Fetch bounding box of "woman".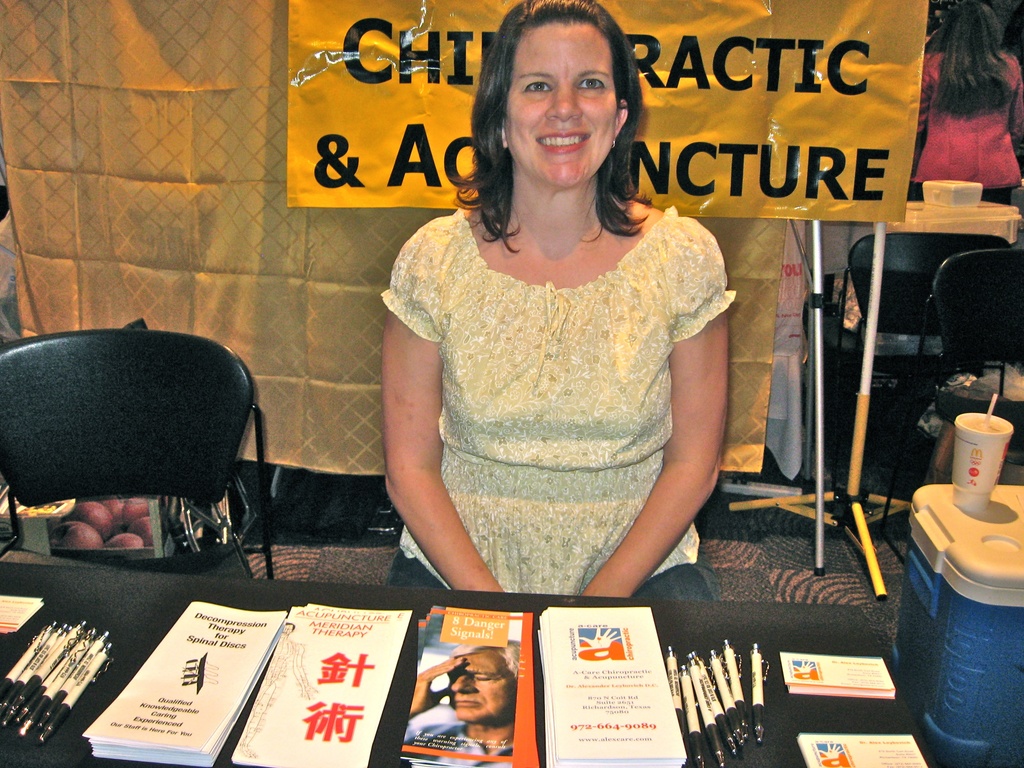
Bbox: BBox(371, 54, 765, 625).
